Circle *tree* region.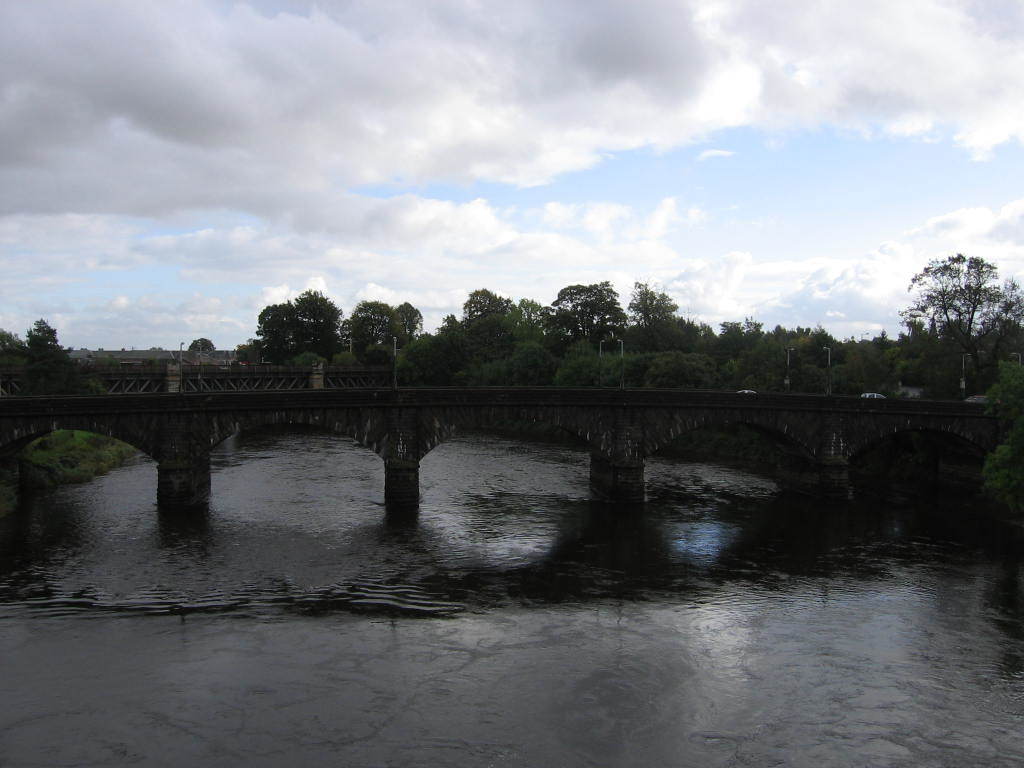
Region: bbox=(400, 328, 450, 388).
